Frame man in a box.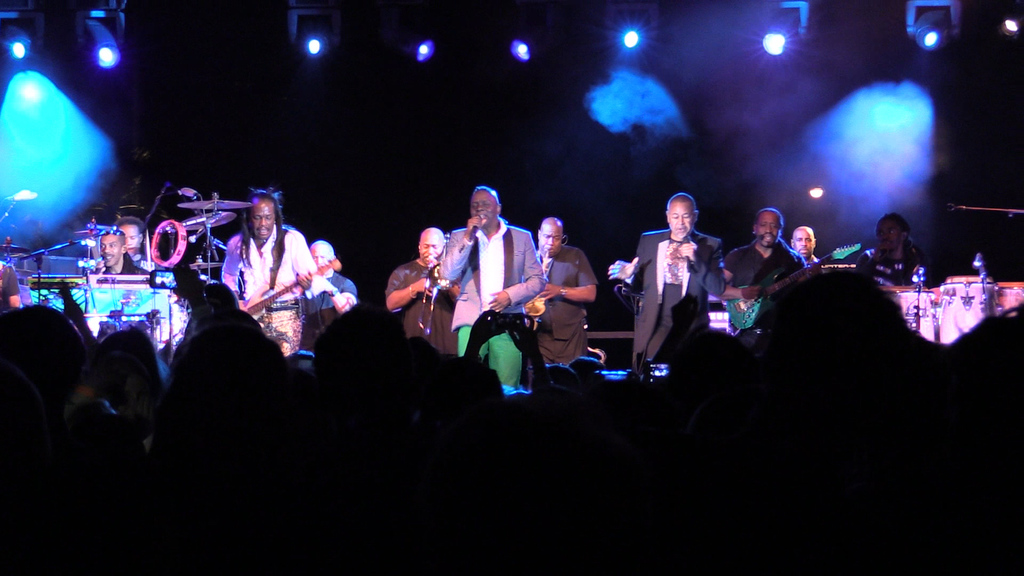
select_region(853, 213, 942, 287).
